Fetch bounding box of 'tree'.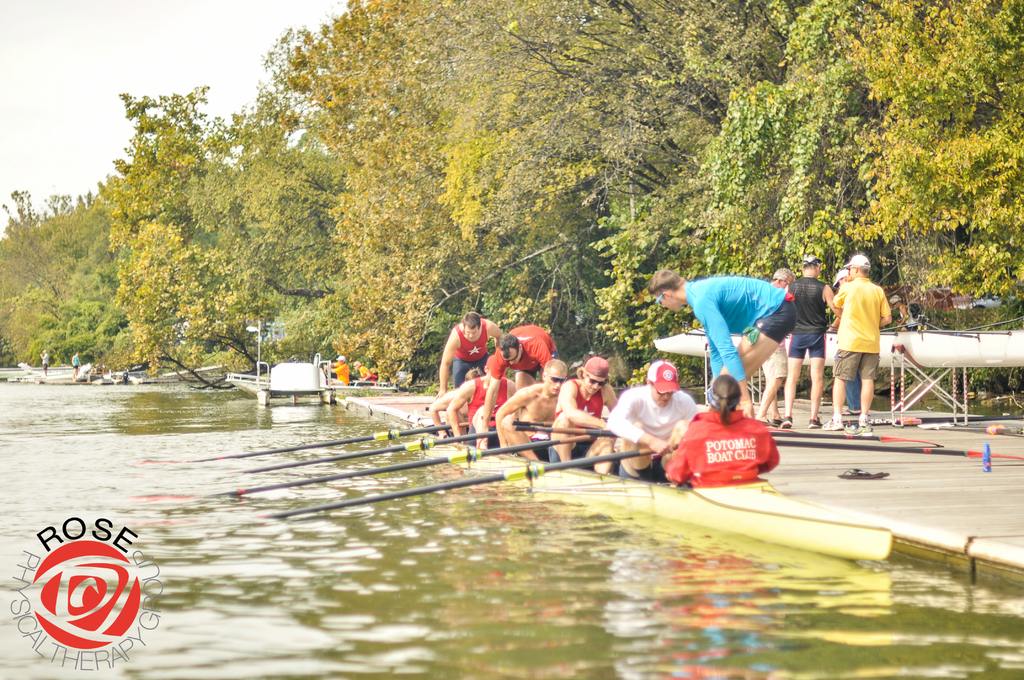
Bbox: (40,189,121,374).
